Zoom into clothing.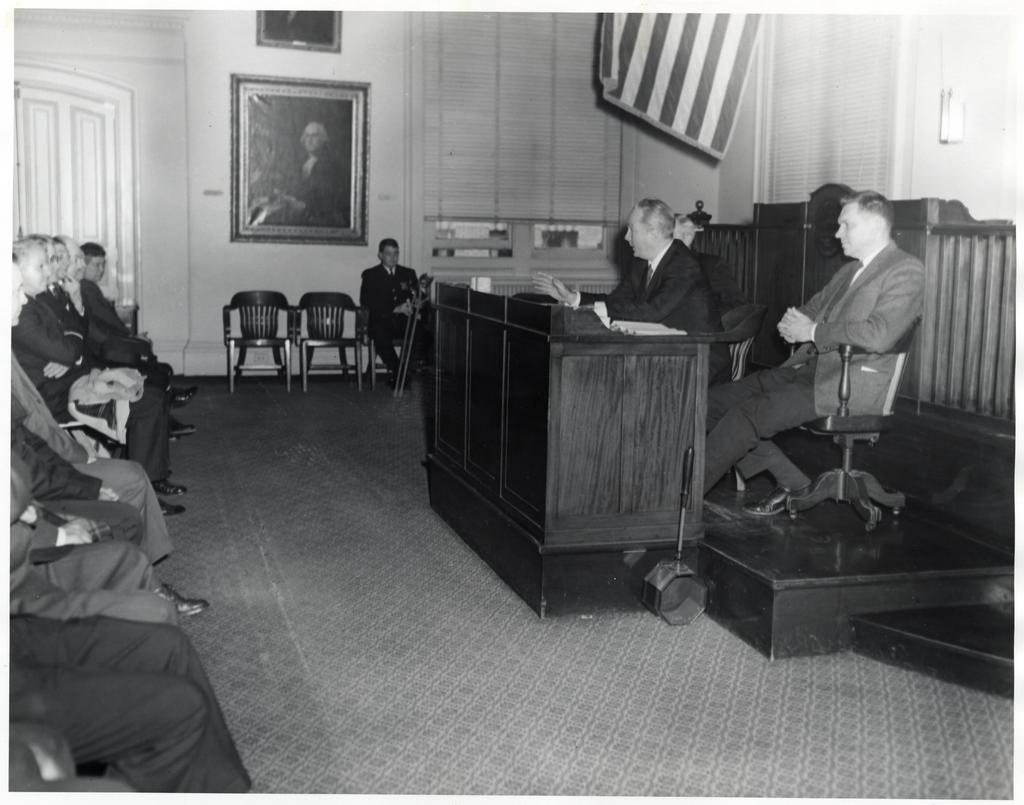
Zoom target: rect(360, 260, 429, 379).
